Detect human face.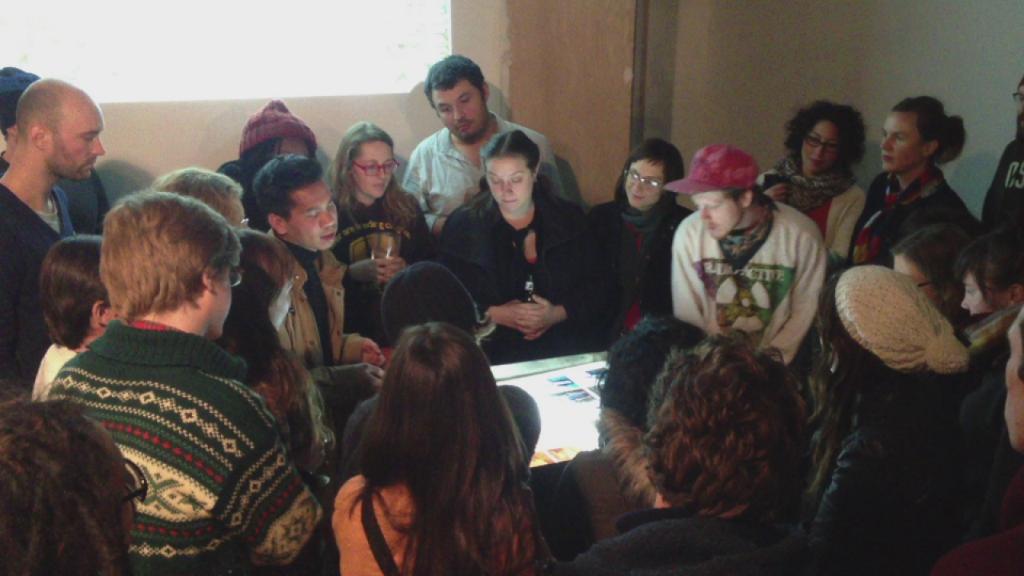
Detected at 486/158/527/206.
